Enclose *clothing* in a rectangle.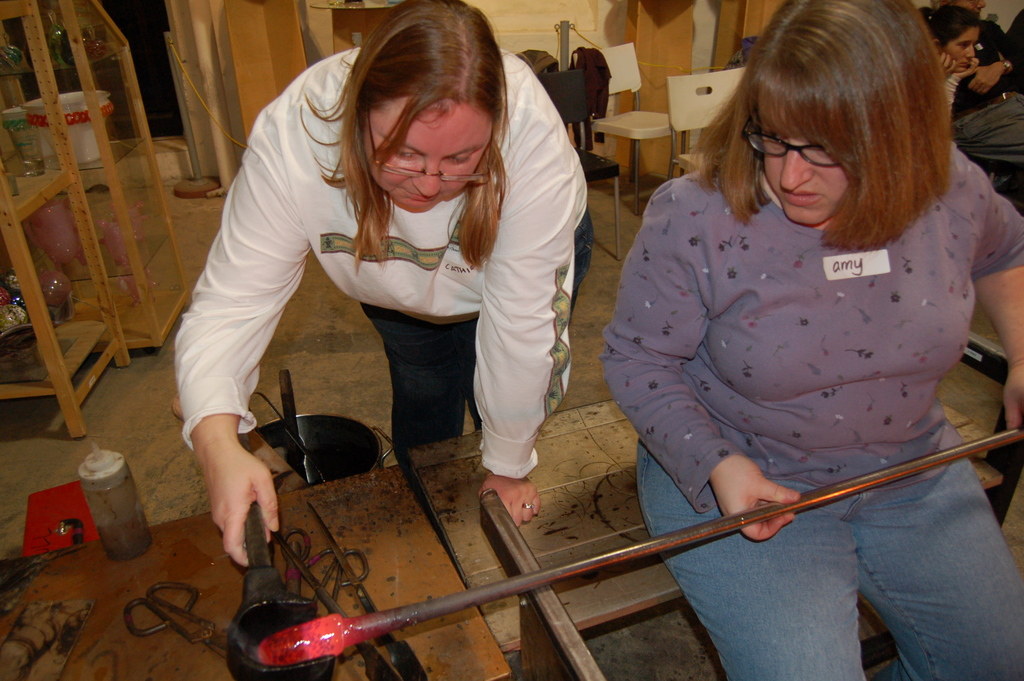
372,311,495,459.
